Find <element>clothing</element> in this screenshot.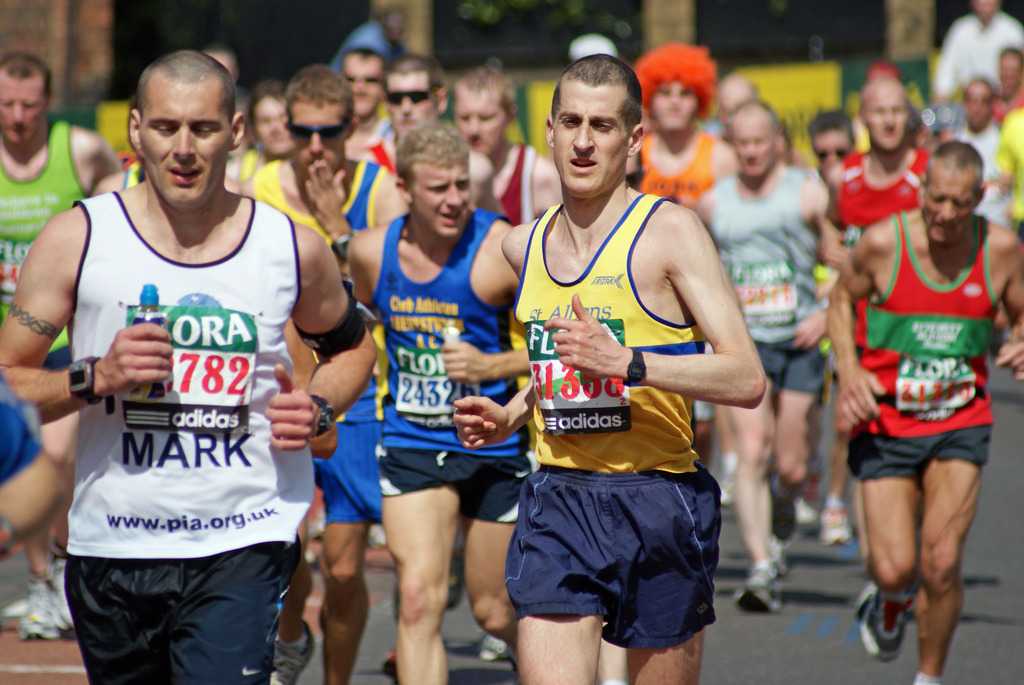
The bounding box for <element>clothing</element> is 488/139/538/215.
